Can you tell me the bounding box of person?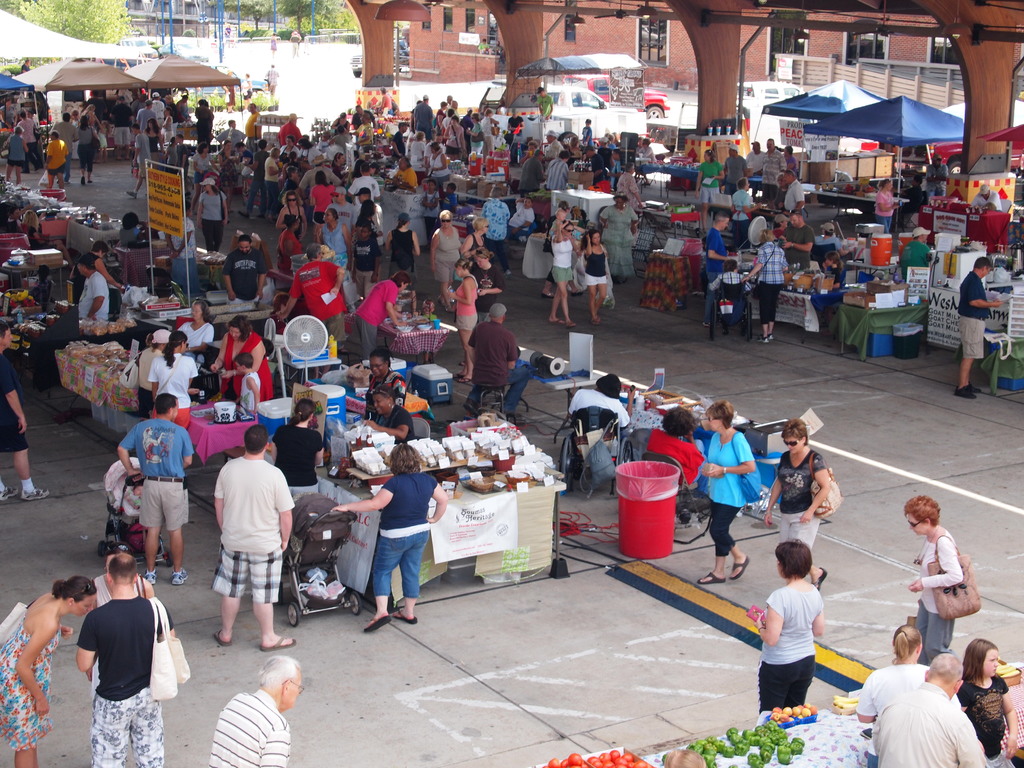
detection(329, 445, 448, 627).
